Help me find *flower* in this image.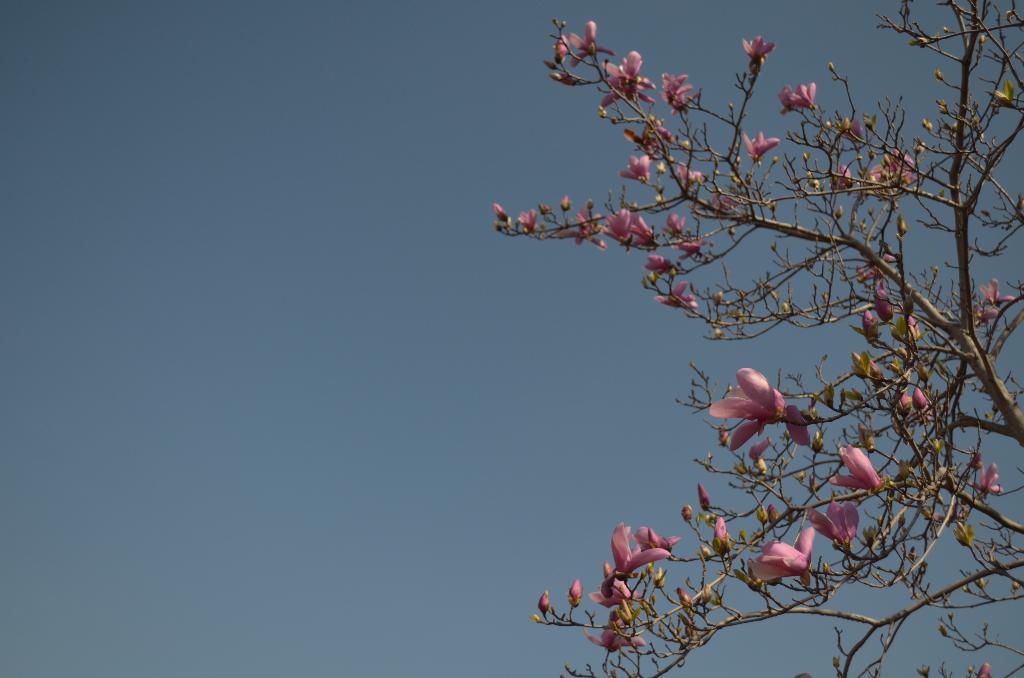
Found it: bbox(701, 583, 711, 602).
